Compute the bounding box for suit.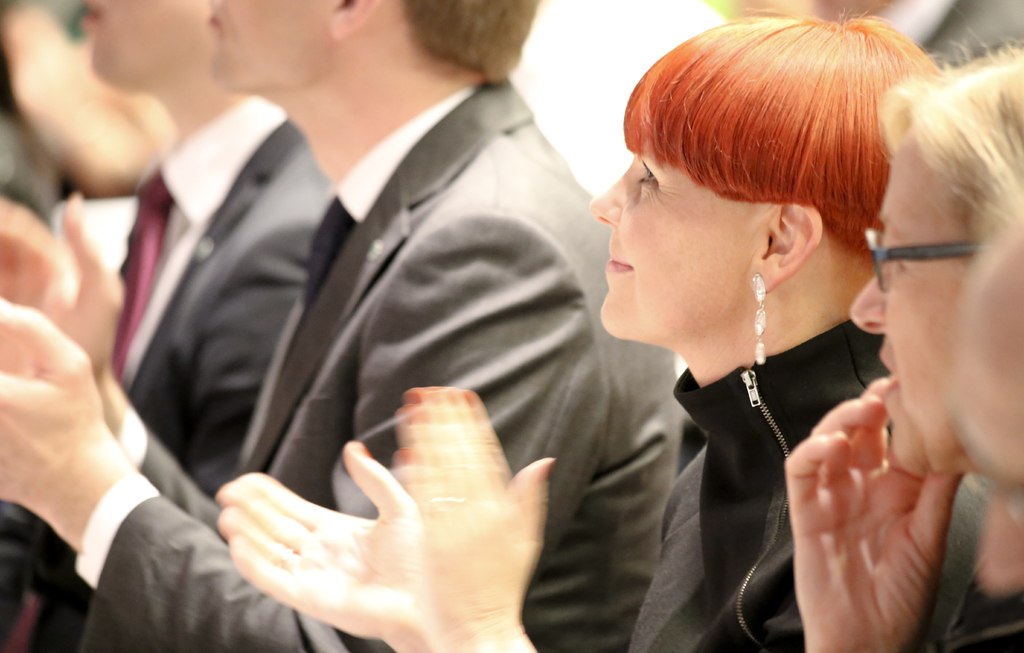
<bbox>138, 35, 695, 630</bbox>.
